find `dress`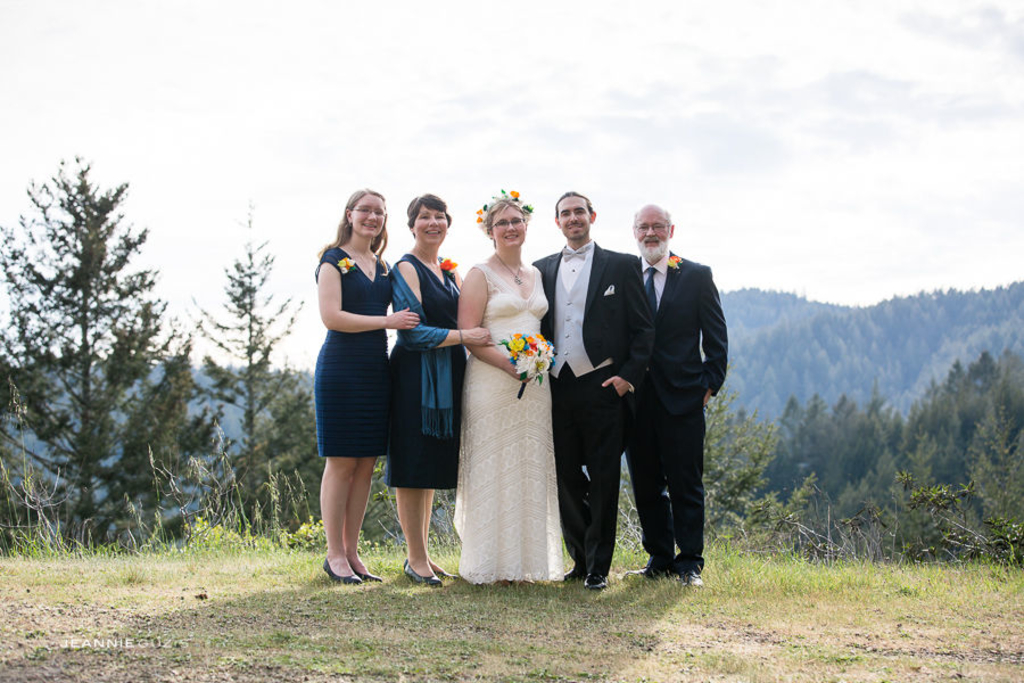
{"left": 449, "top": 263, "right": 563, "bottom": 587}
